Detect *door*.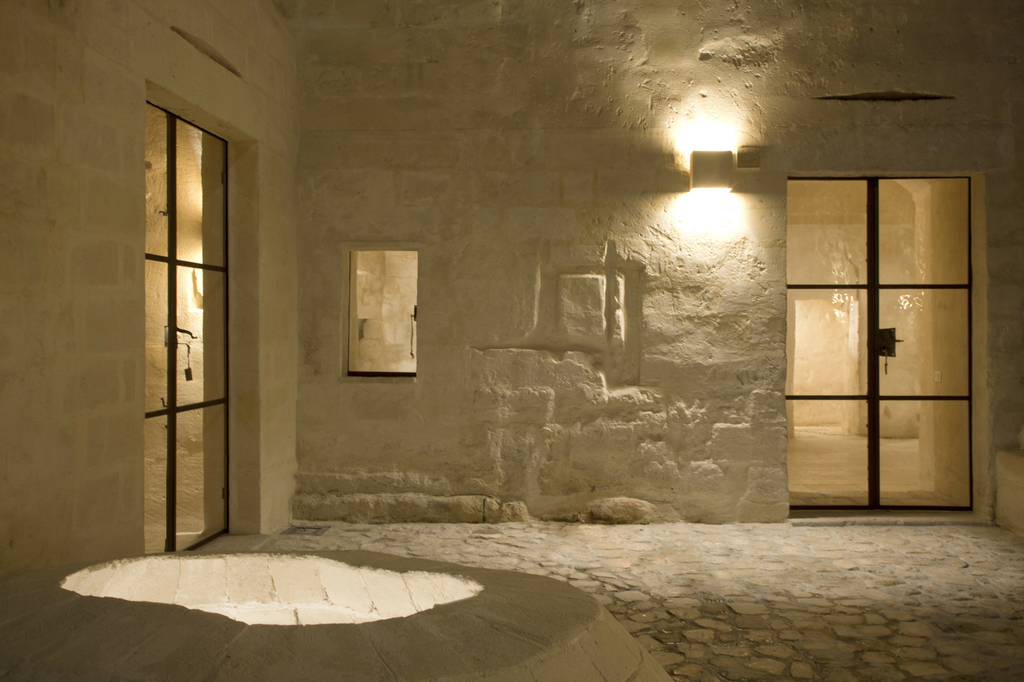
Detected at 143 99 230 556.
